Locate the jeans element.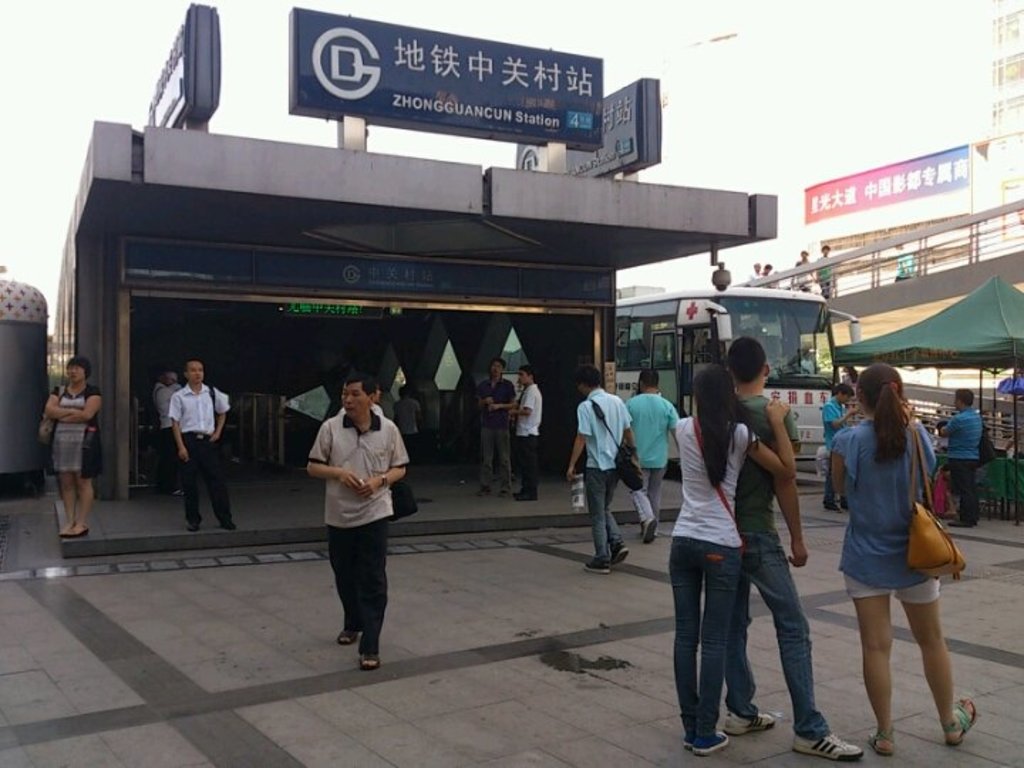
Element bbox: detection(670, 542, 740, 750).
